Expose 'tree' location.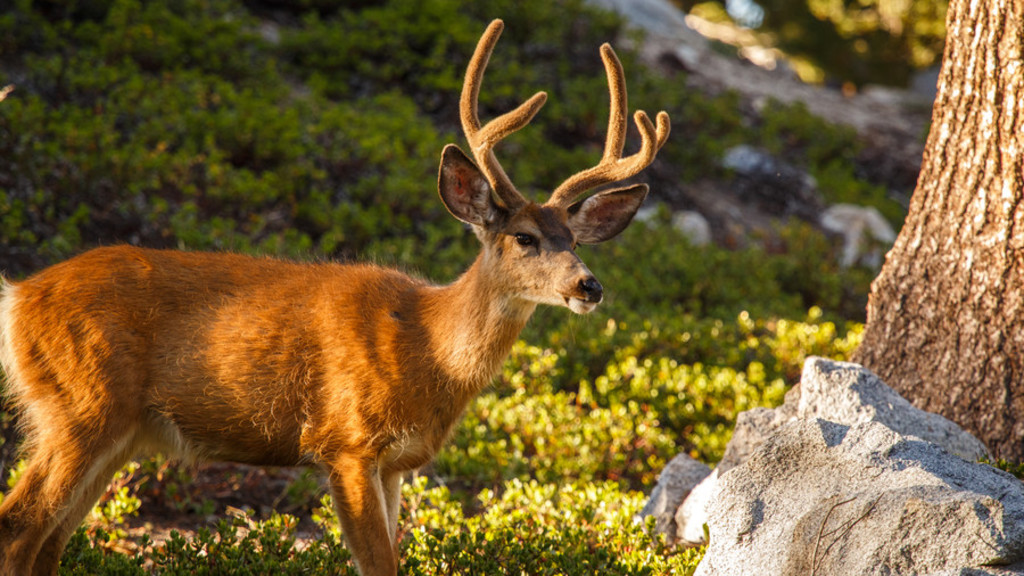
Exposed at Rect(831, 0, 1023, 492).
